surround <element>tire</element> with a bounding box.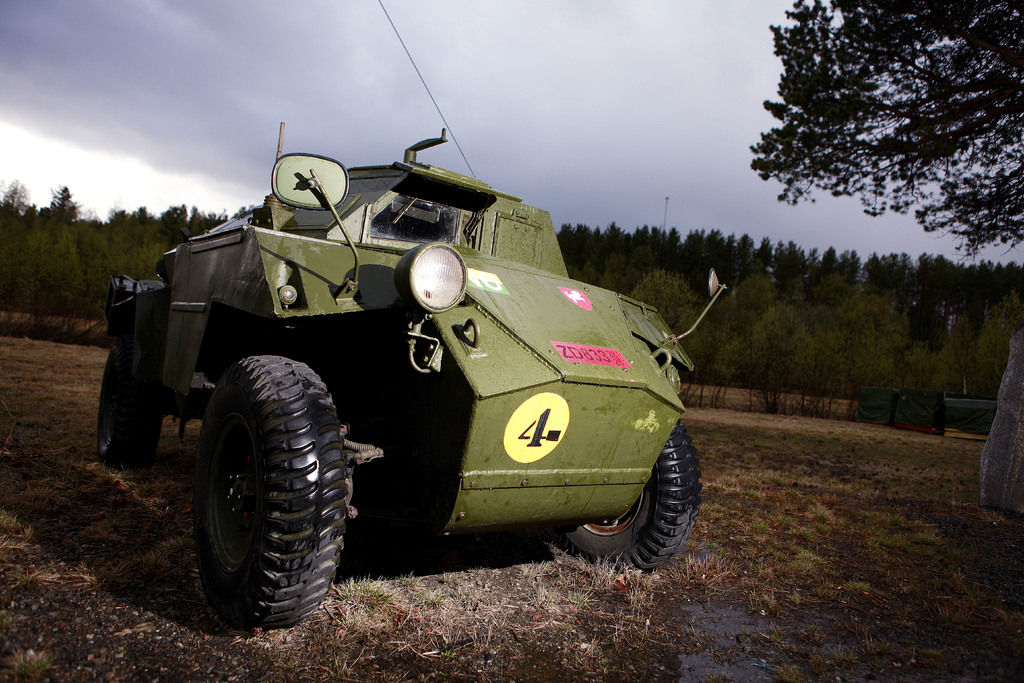
bbox(180, 353, 349, 626).
